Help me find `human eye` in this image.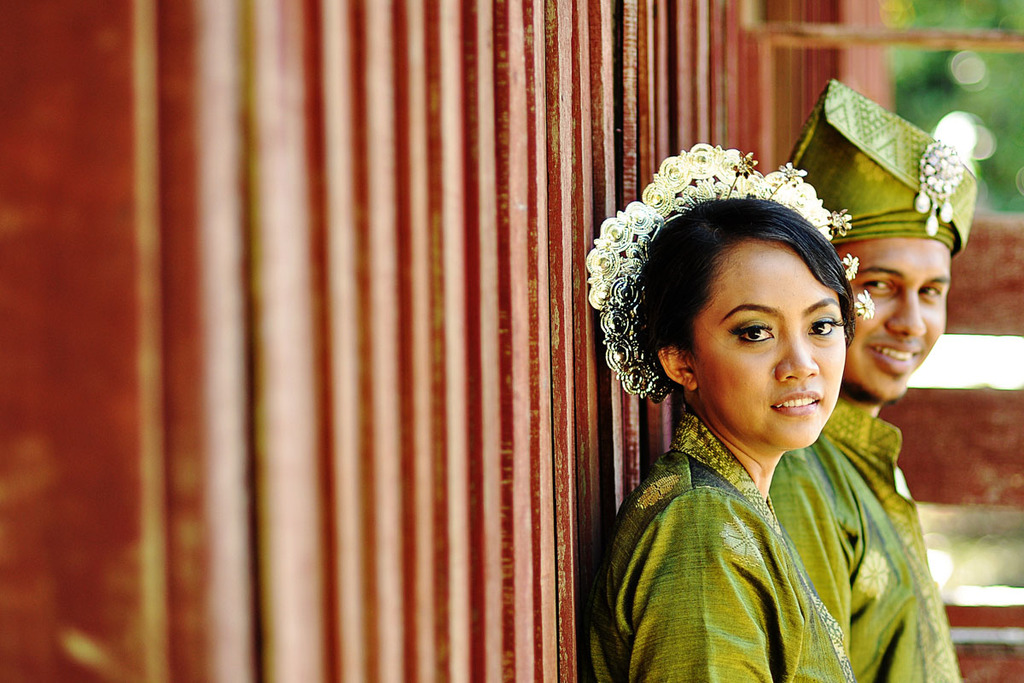
Found it: (915,281,946,299).
